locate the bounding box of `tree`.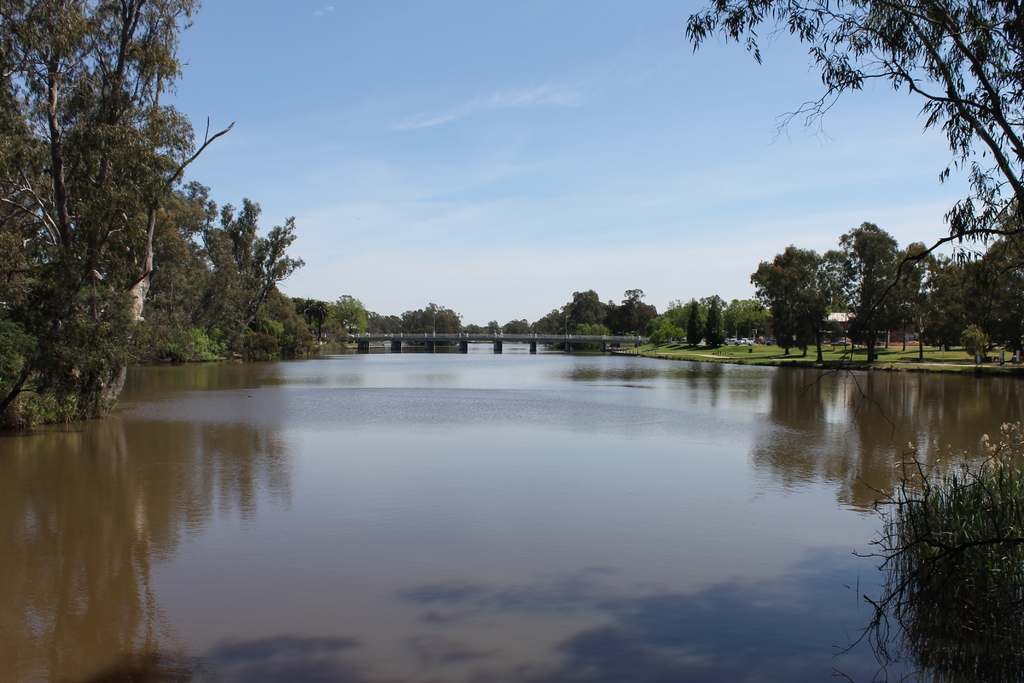
Bounding box: pyautogui.locateOnScreen(0, 0, 234, 413).
